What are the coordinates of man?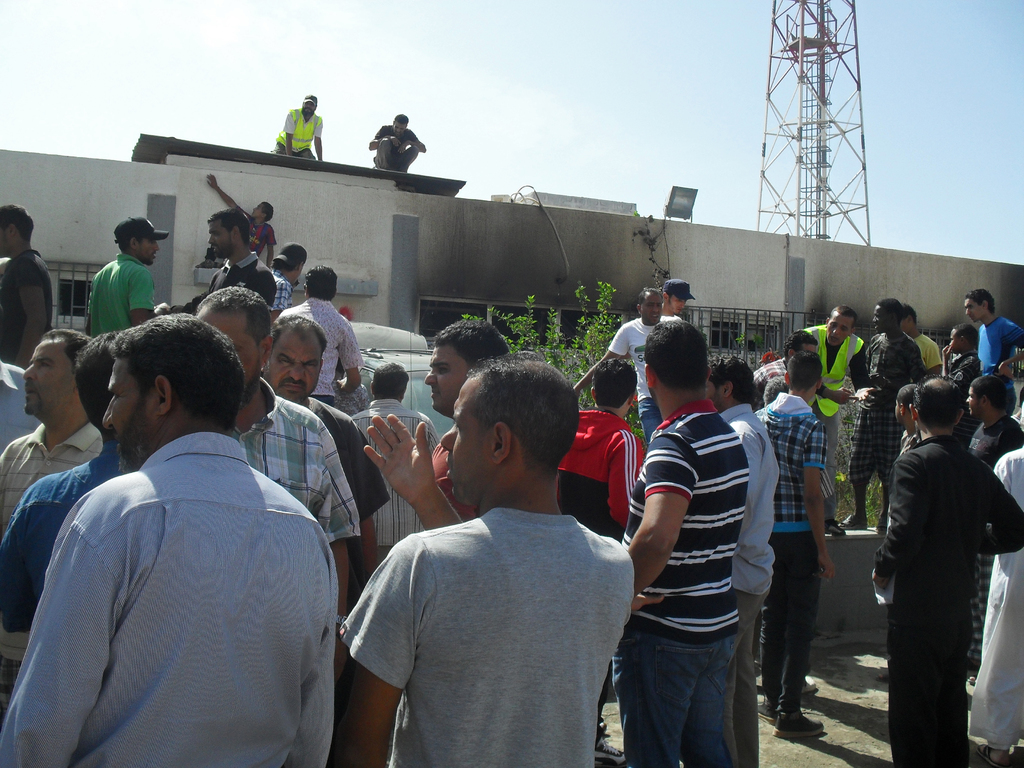
[x1=369, y1=114, x2=428, y2=173].
